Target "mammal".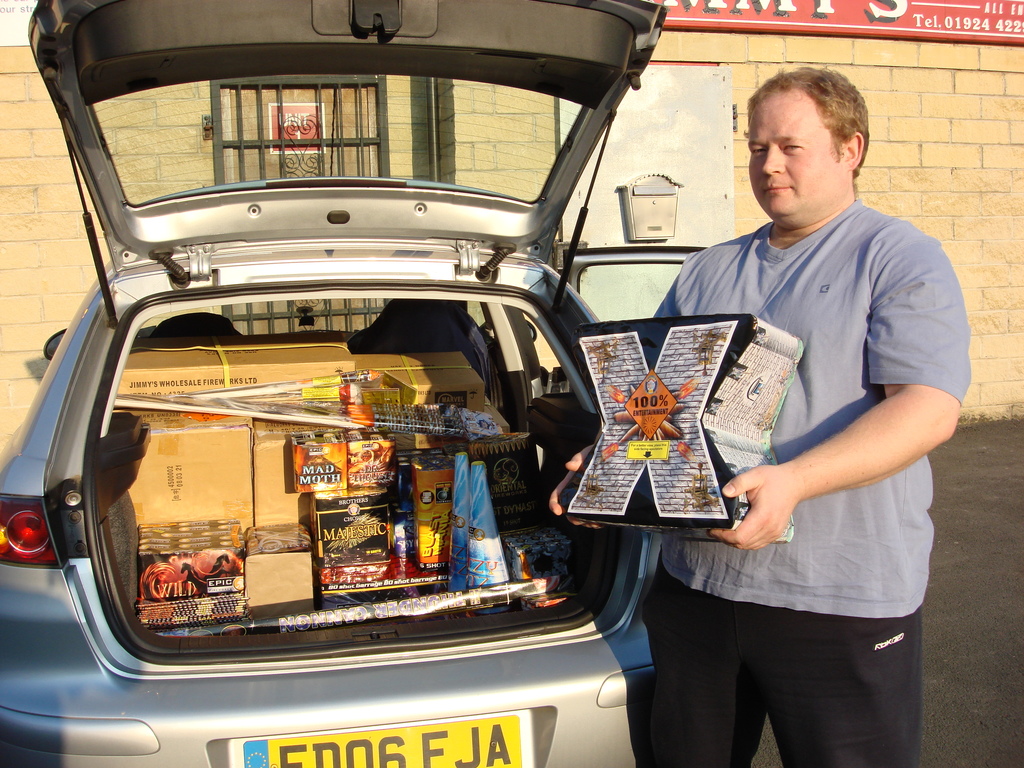
Target region: pyautogui.locateOnScreen(678, 85, 966, 714).
